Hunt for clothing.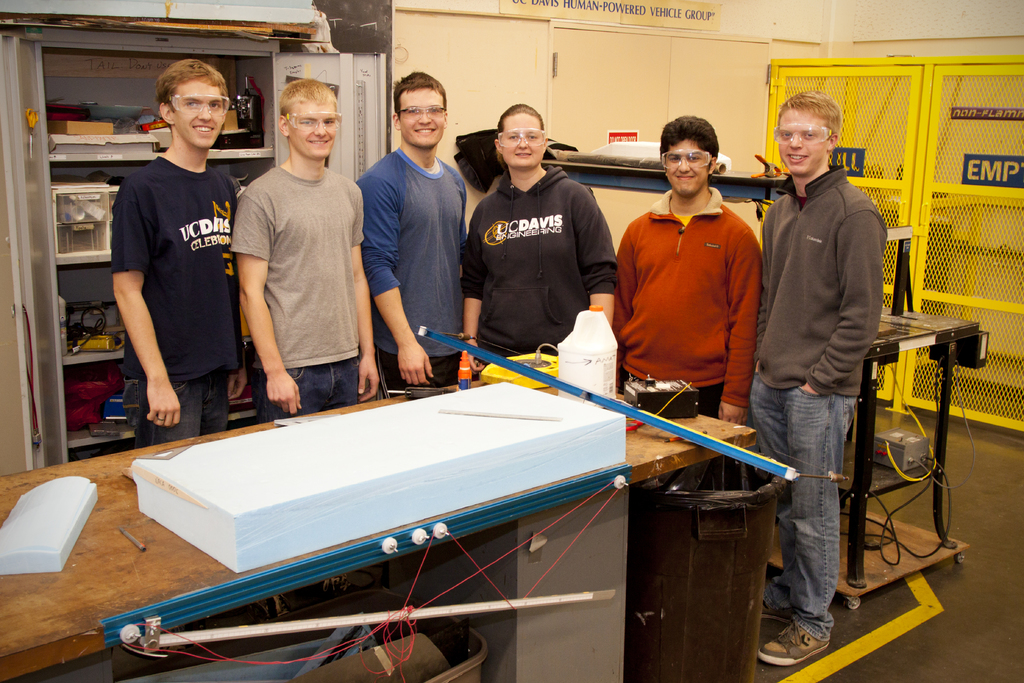
Hunted down at {"x1": 111, "y1": 156, "x2": 256, "y2": 442}.
